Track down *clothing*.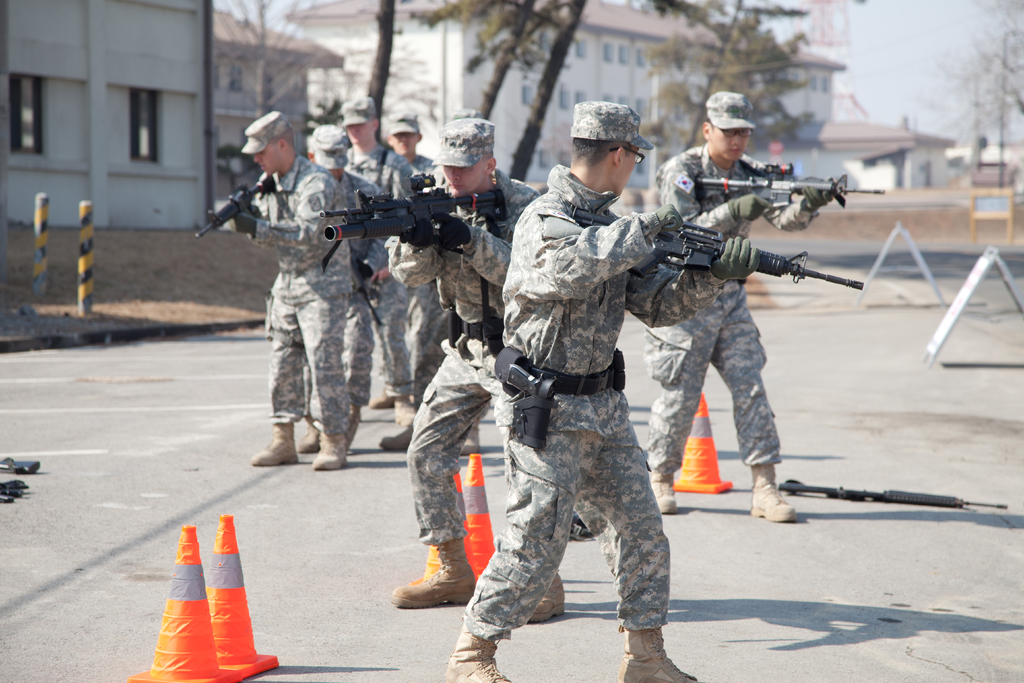
Tracked to 465 129 716 650.
